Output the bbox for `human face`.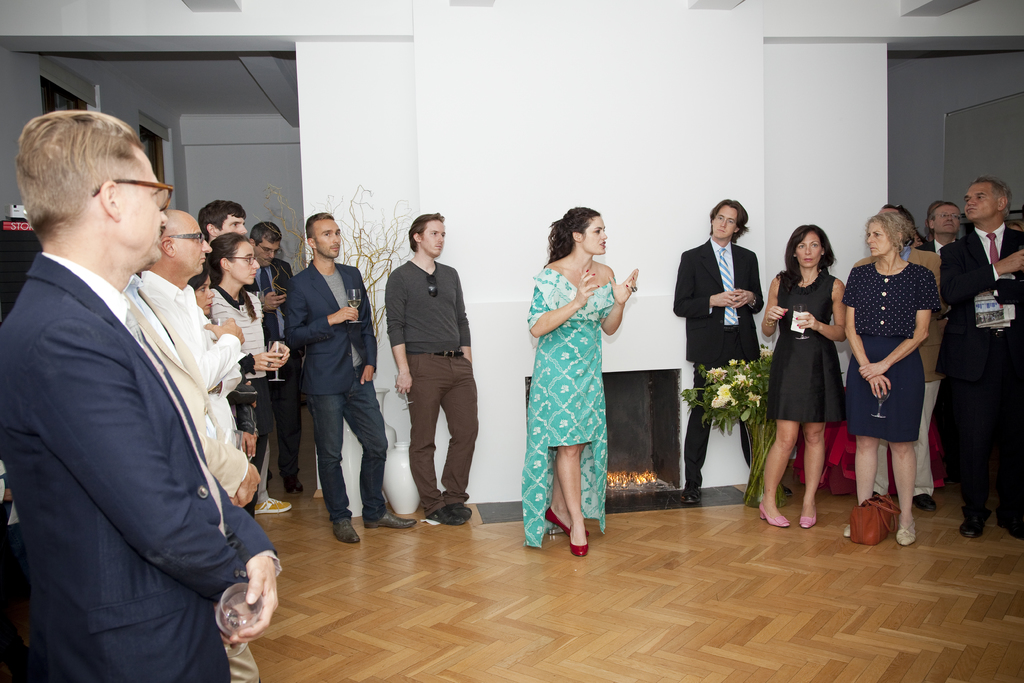
select_region(423, 221, 447, 258).
